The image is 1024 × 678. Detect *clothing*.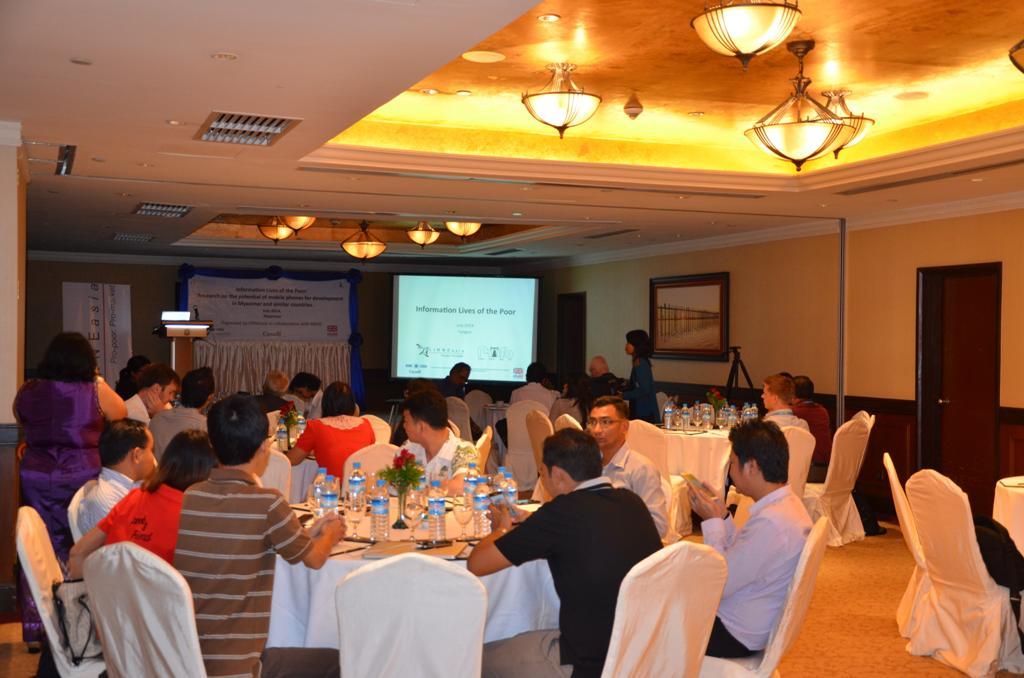
Detection: 79/463/138/534.
